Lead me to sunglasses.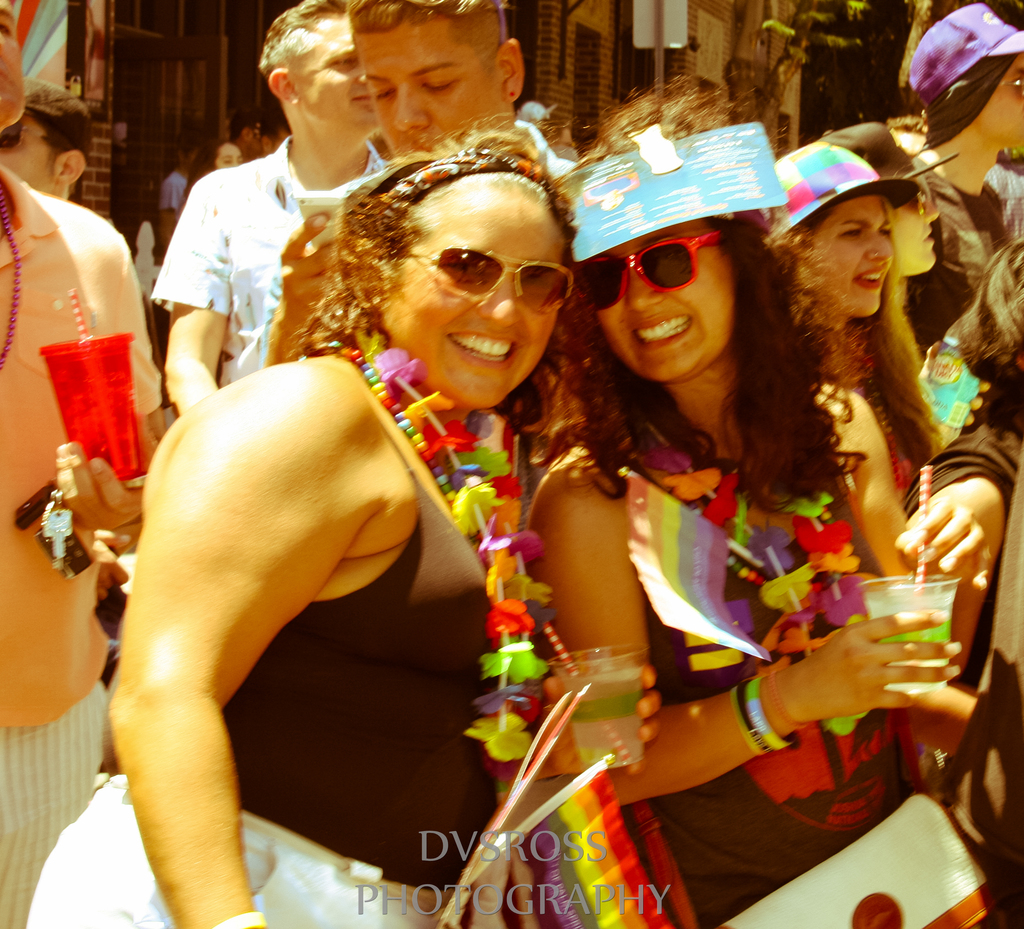
Lead to [left=399, top=239, right=573, bottom=318].
